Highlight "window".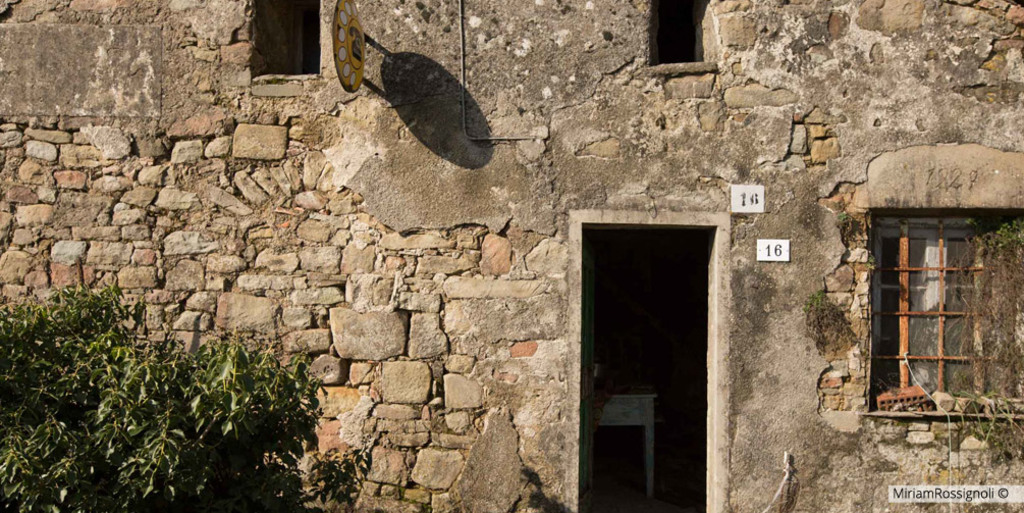
Highlighted region: <bbox>246, 0, 323, 74</bbox>.
